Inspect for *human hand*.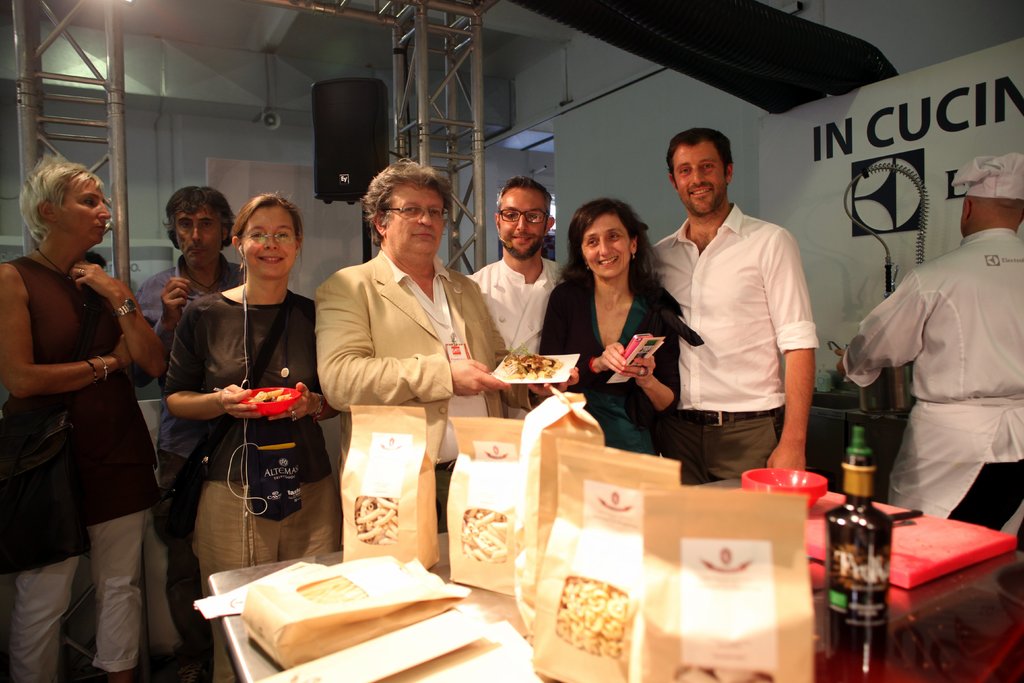
Inspection: [69,259,119,299].
